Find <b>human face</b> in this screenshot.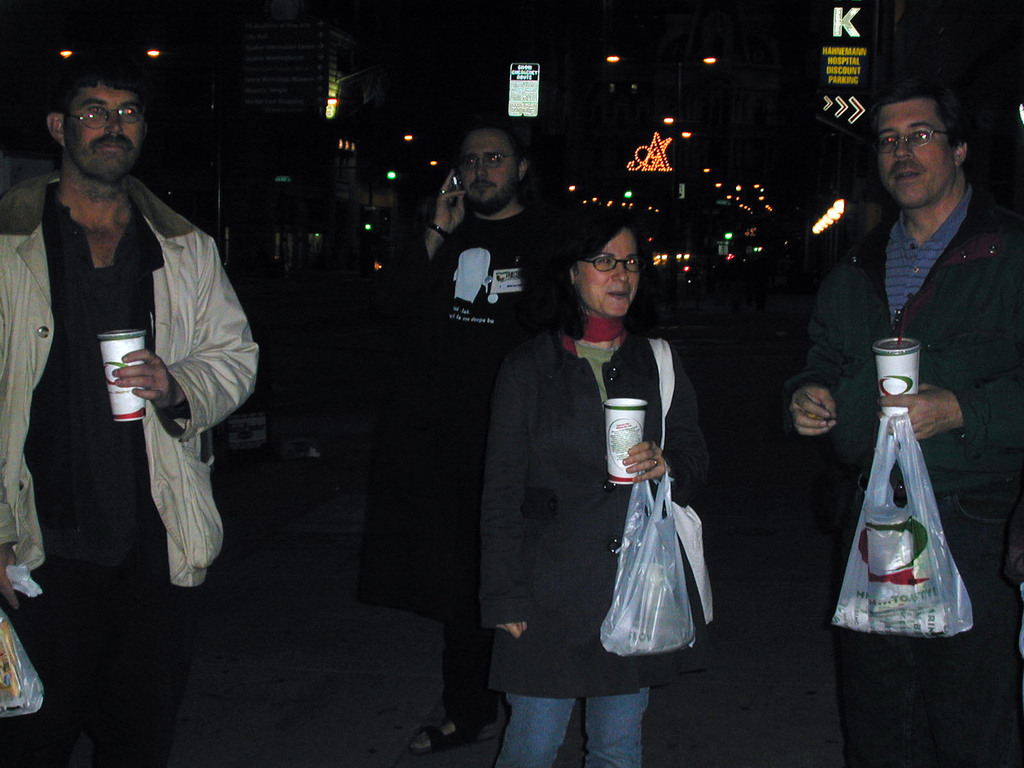
The bounding box for <b>human face</b> is bbox=(49, 61, 152, 172).
